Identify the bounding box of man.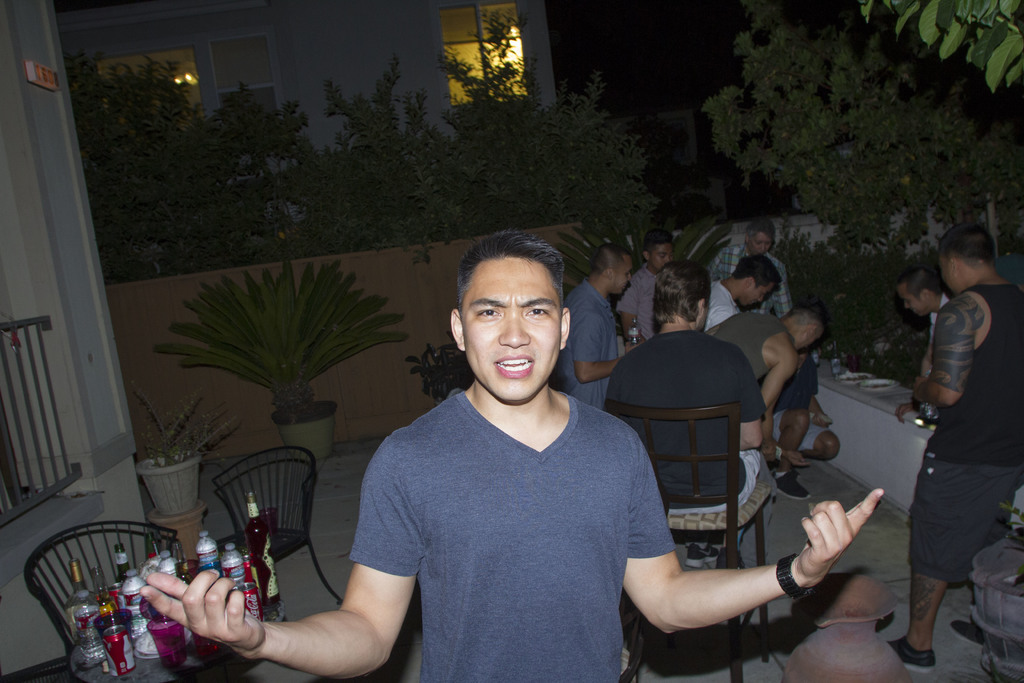
[left=141, top=228, right=886, bottom=682].
